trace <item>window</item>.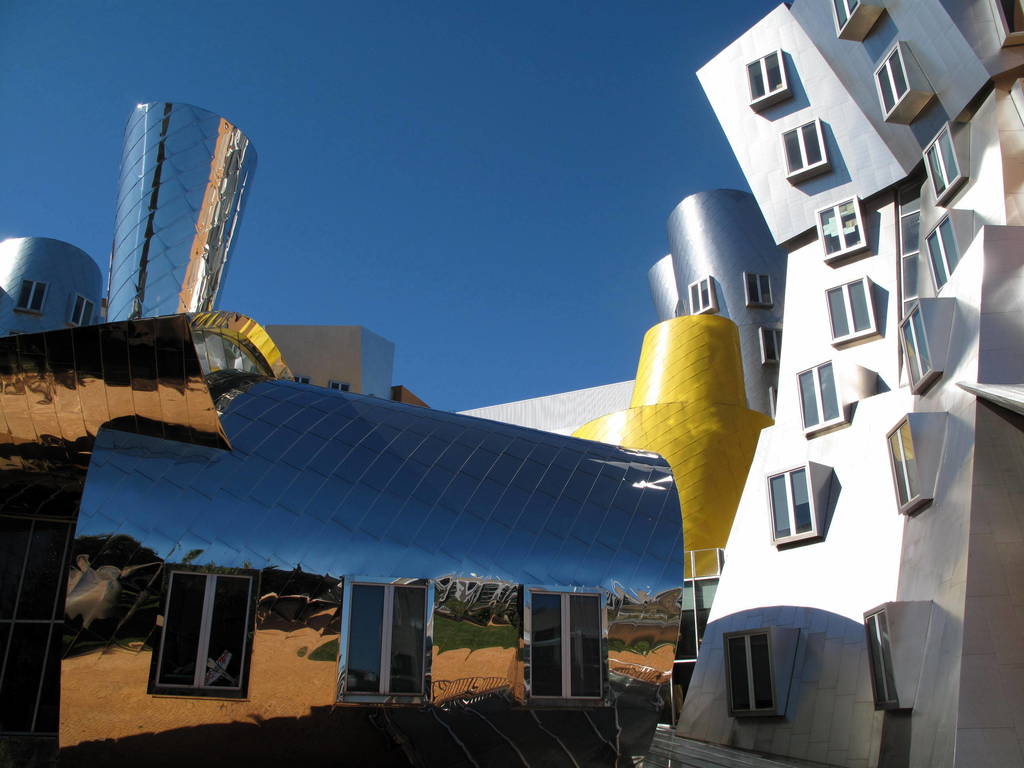
Traced to [809,191,870,262].
